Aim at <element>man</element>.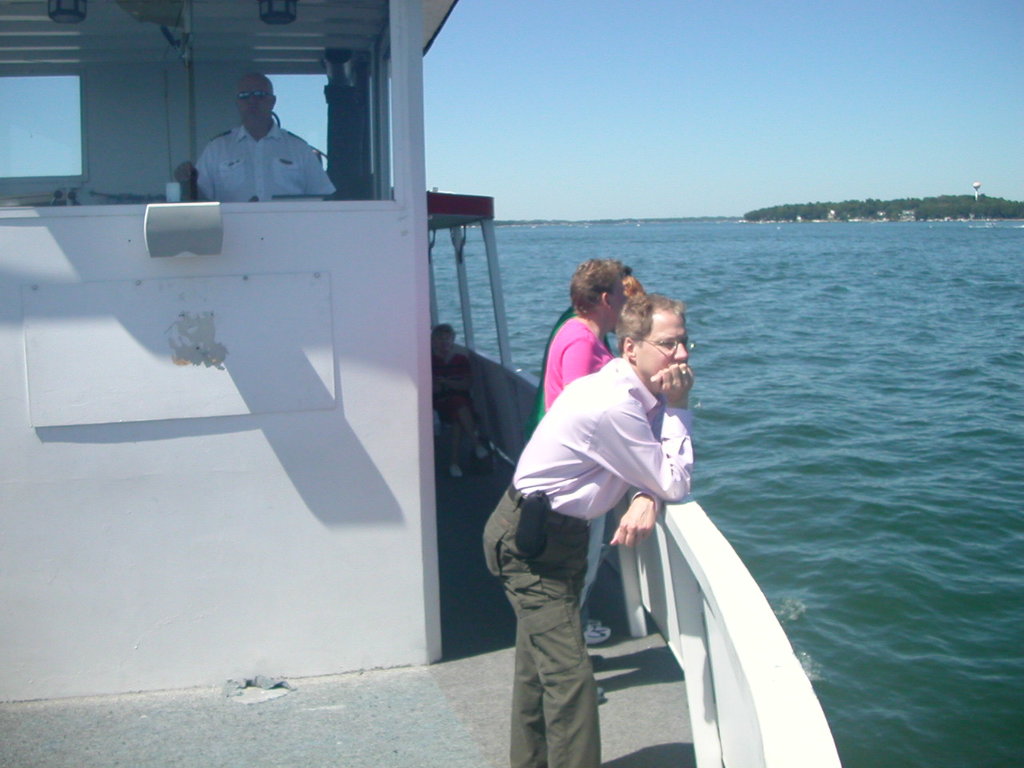
Aimed at region(170, 72, 350, 202).
